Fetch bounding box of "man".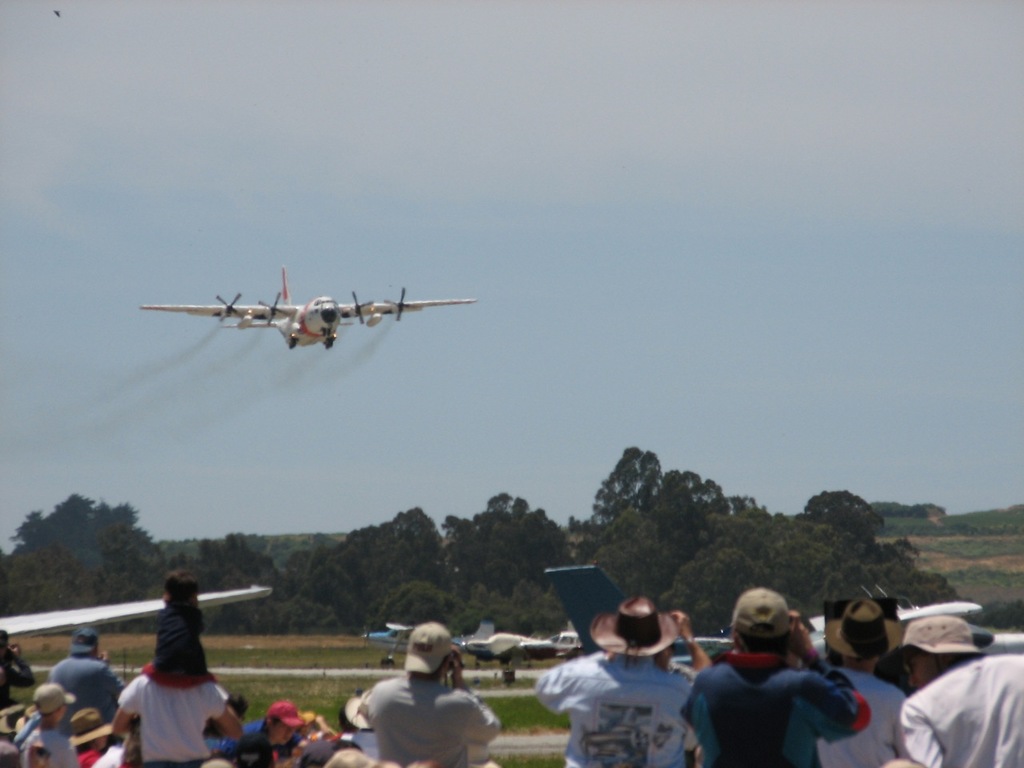
Bbox: <region>205, 703, 307, 767</region>.
